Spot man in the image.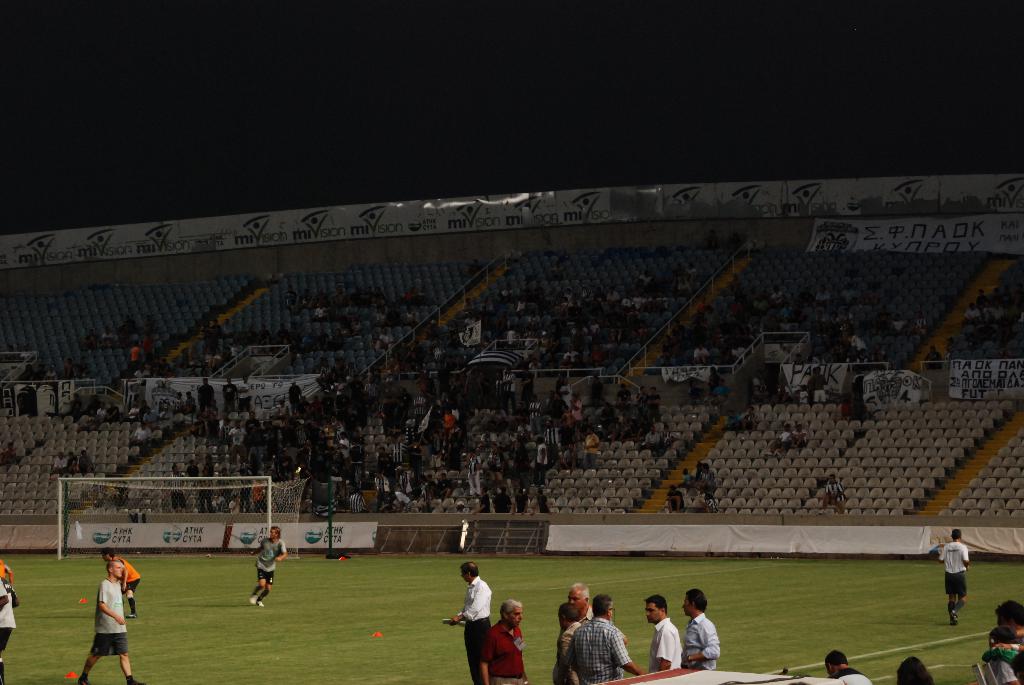
man found at x1=687, y1=587, x2=718, y2=673.
